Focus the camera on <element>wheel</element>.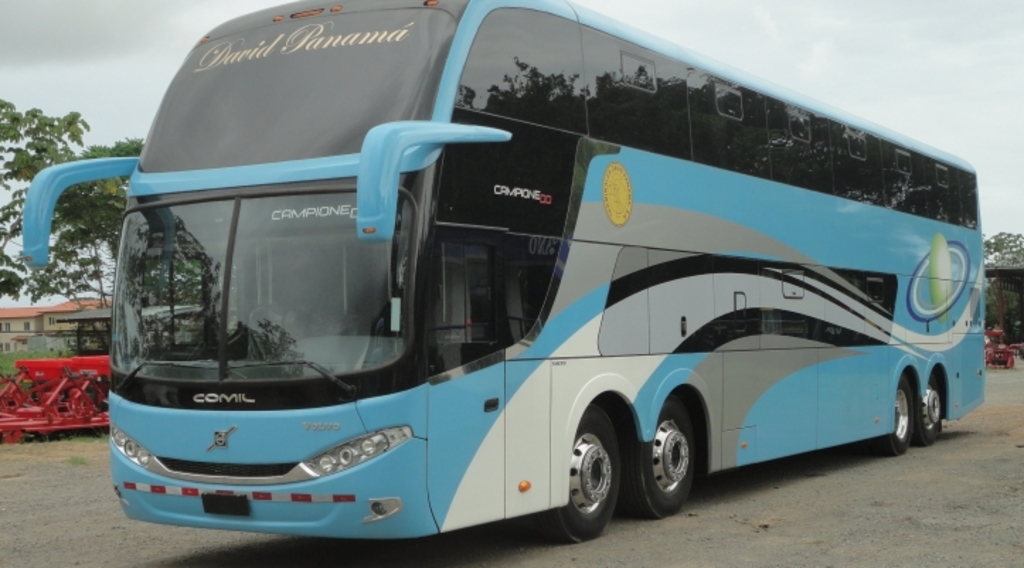
Focus region: 916,377,943,446.
